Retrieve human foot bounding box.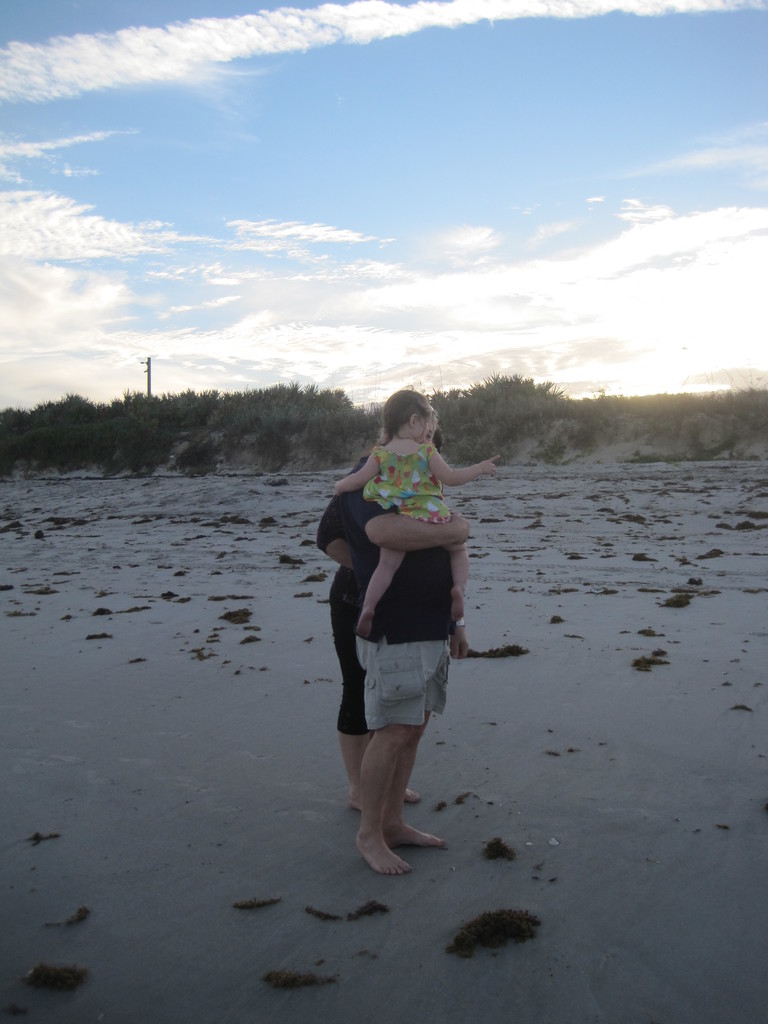
Bounding box: detection(380, 814, 445, 847).
